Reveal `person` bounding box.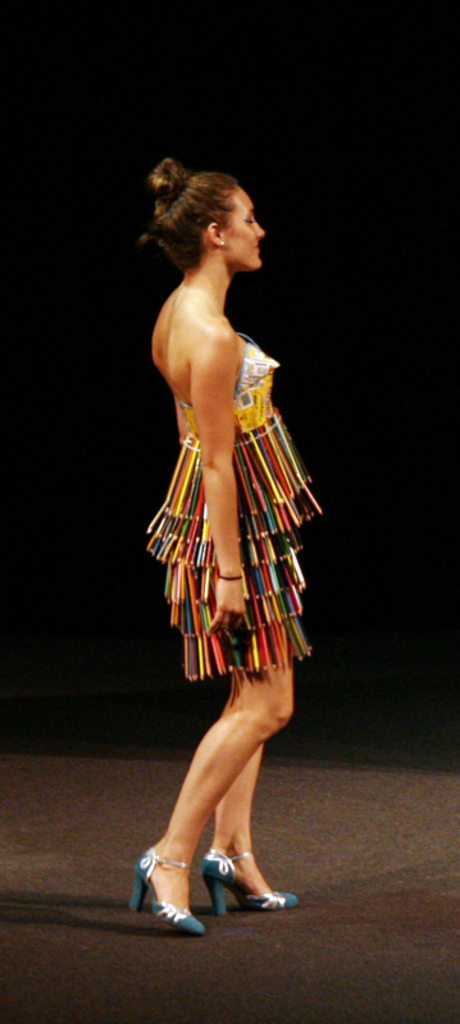
Revealed: box=[128, 151, 329, 937].
